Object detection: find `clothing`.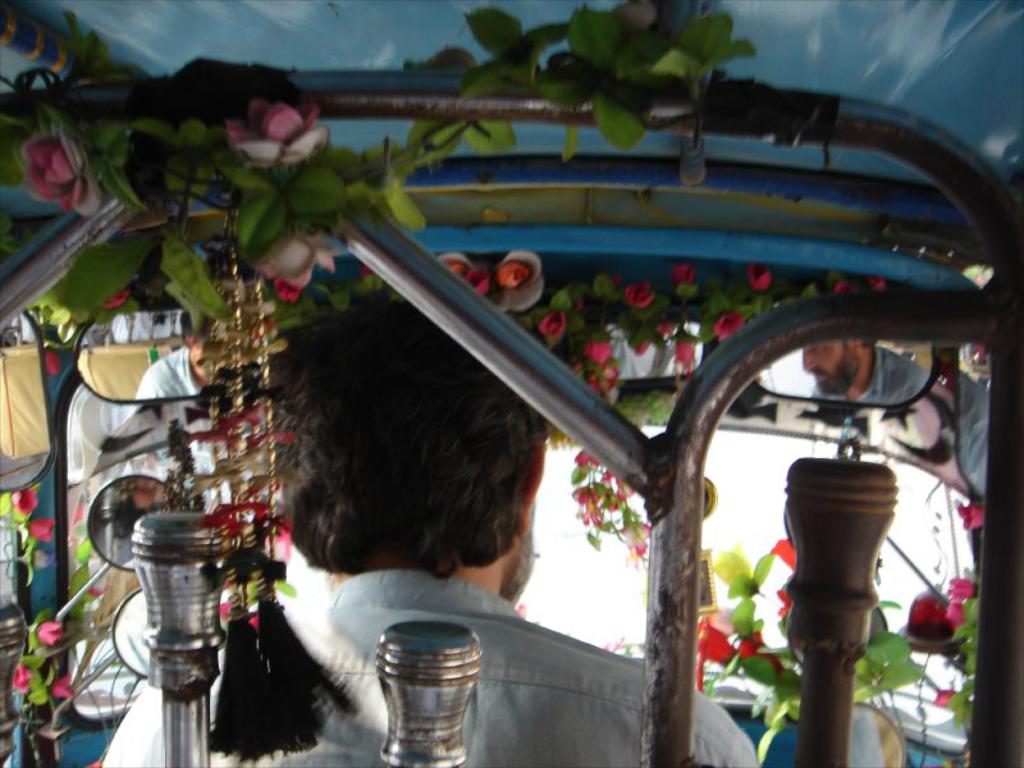
(93, 566, 762, 767).
